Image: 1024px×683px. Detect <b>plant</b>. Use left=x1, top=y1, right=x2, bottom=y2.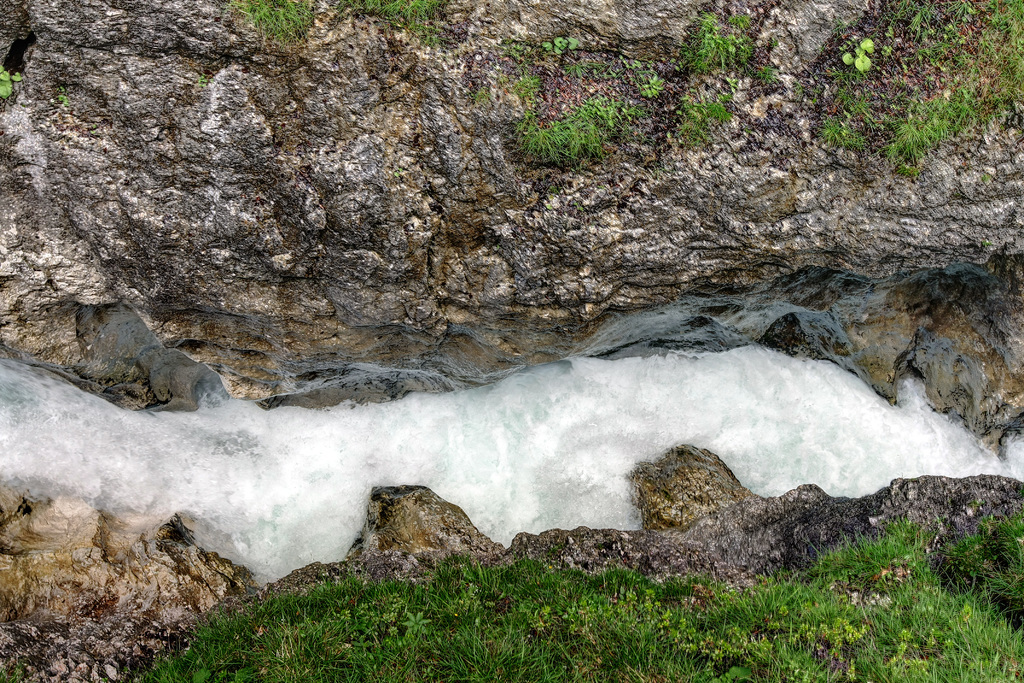
left=391, top=165, right=401, bottom=182.
